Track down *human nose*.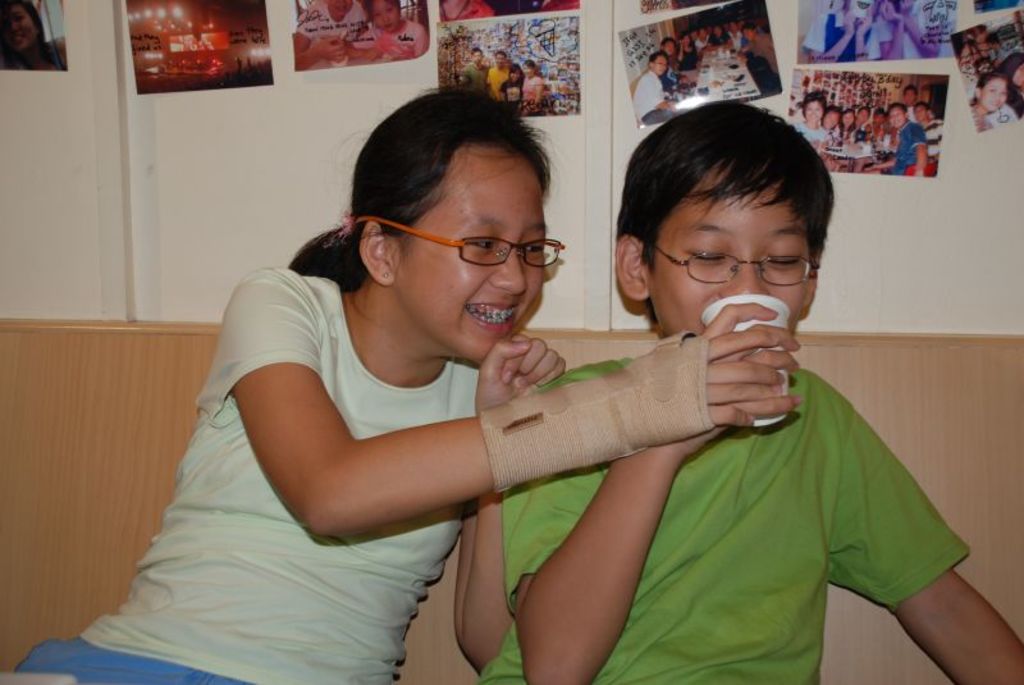
Tracked to <region>719, 255, 769, 309</region>.
